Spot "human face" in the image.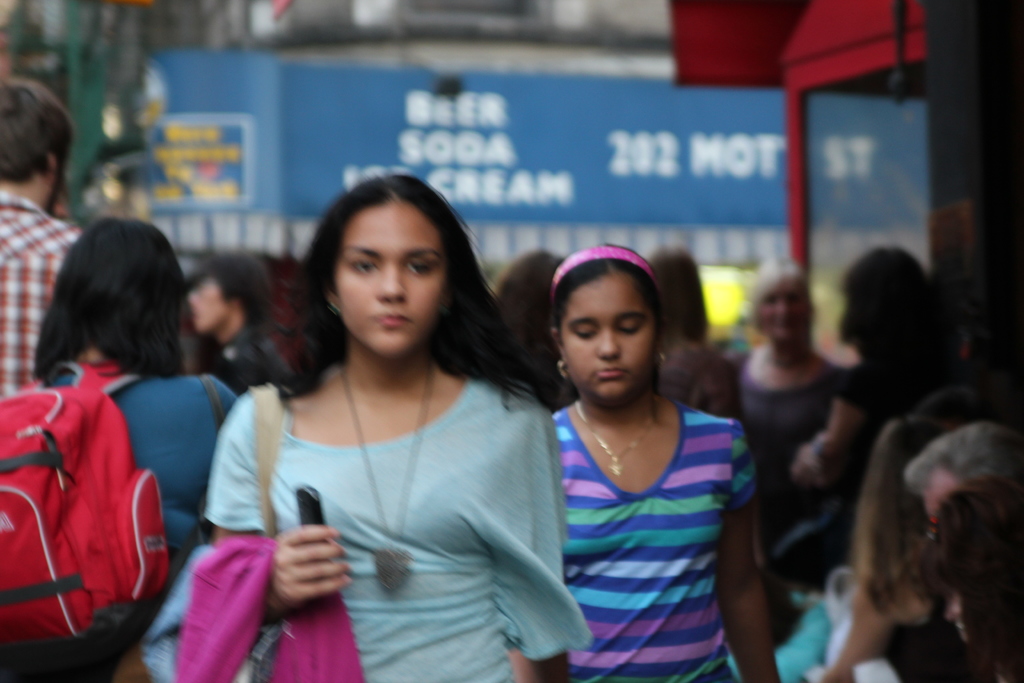
"human face" found at 559 269 650 406.
